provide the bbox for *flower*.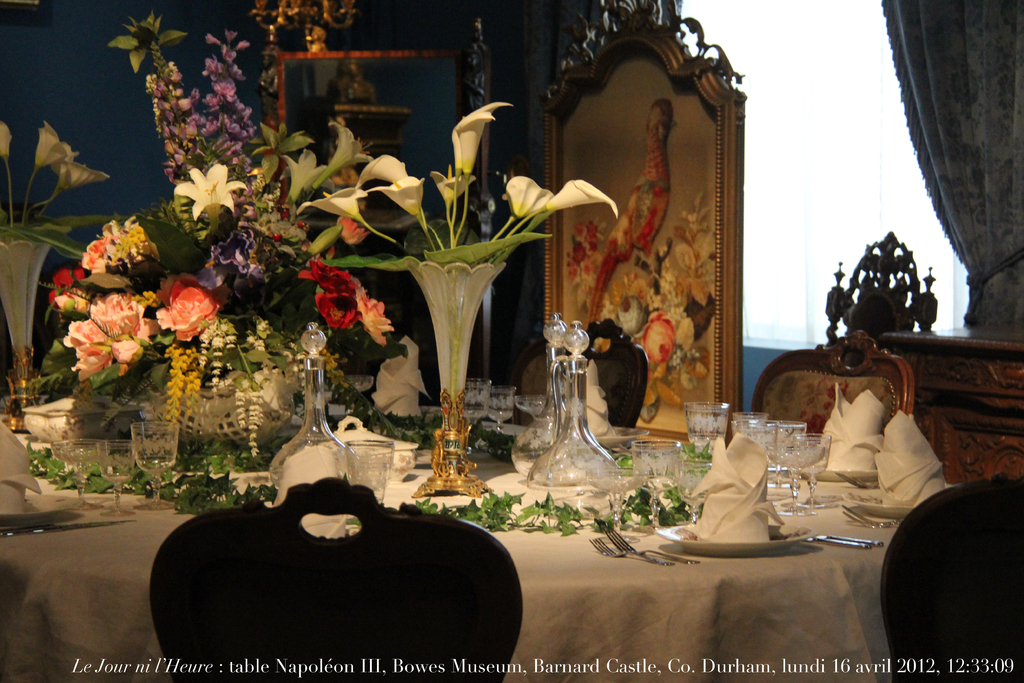
(0, 121, 18, 164).
